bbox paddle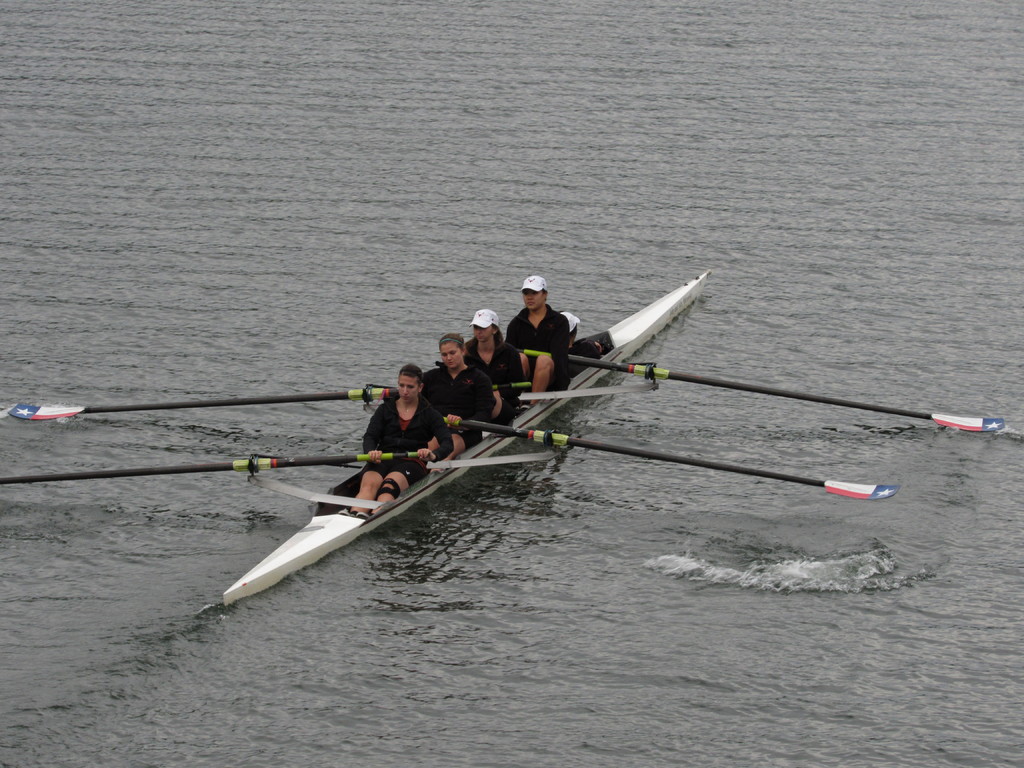
[x1=442, y1=417, x2=900, y2=501]
